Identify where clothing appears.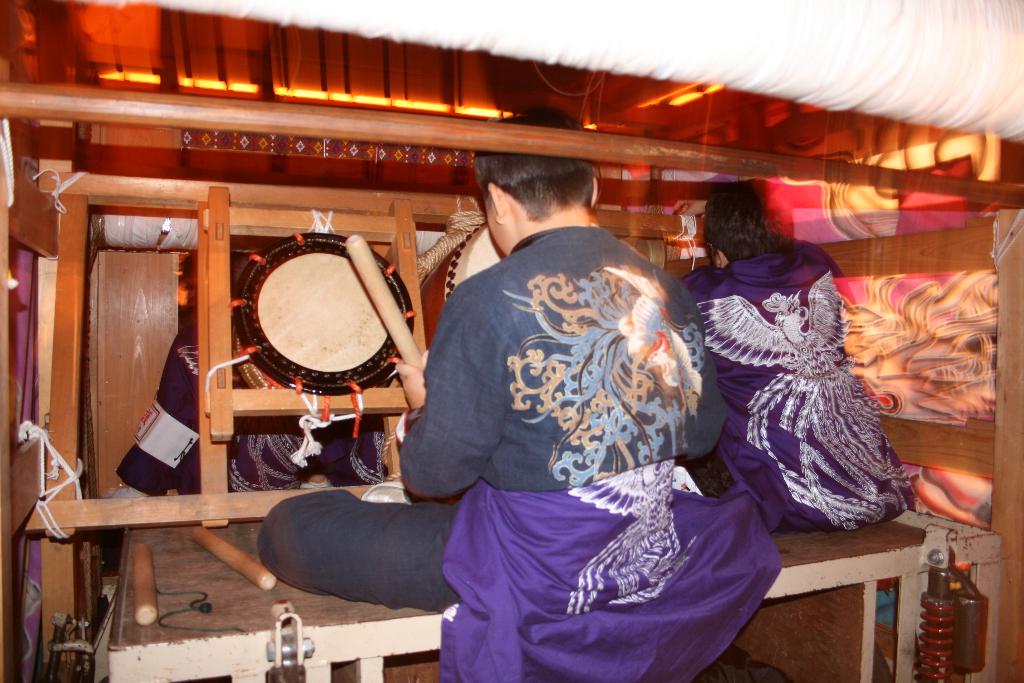
Appears at (255, 220, 781, 682).
